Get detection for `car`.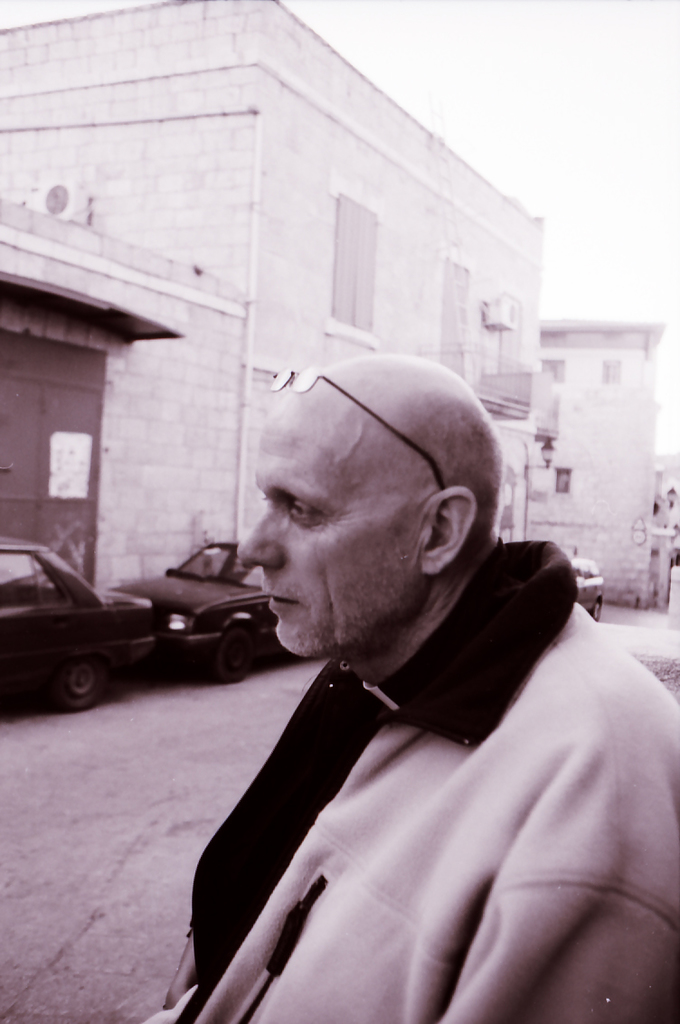
Detection: {"left": 110, "top": 537, "right": 294, "bottom": 683}.
